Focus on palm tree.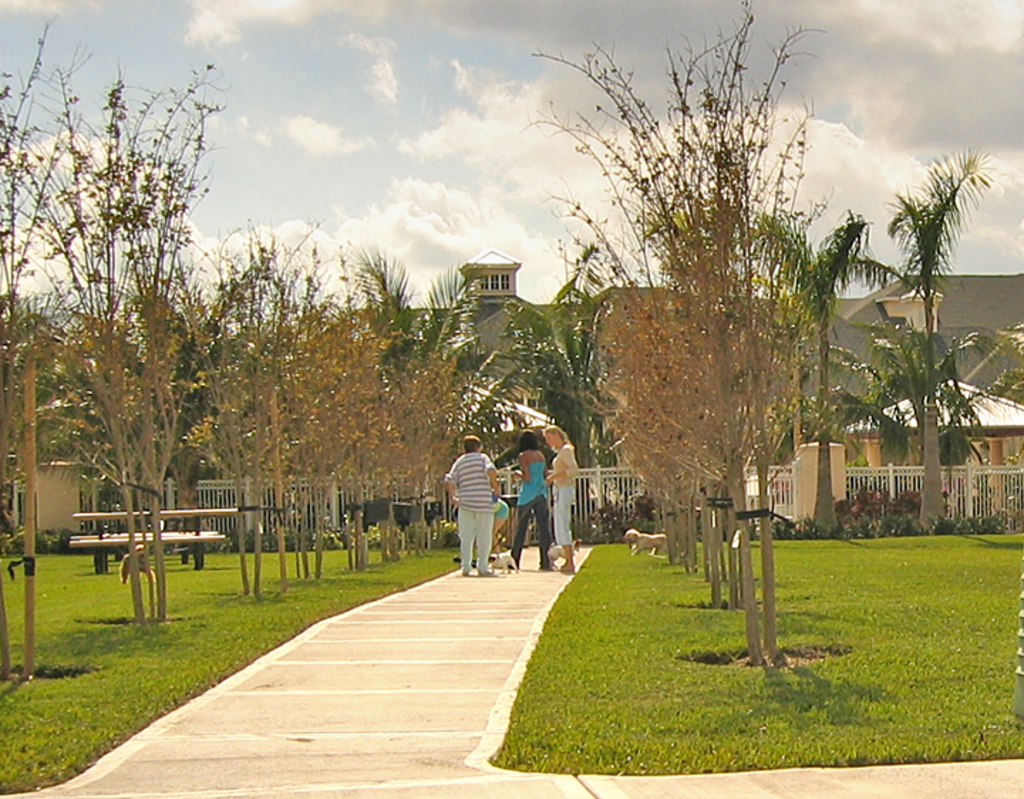
Focused at 761 202 893 526.
